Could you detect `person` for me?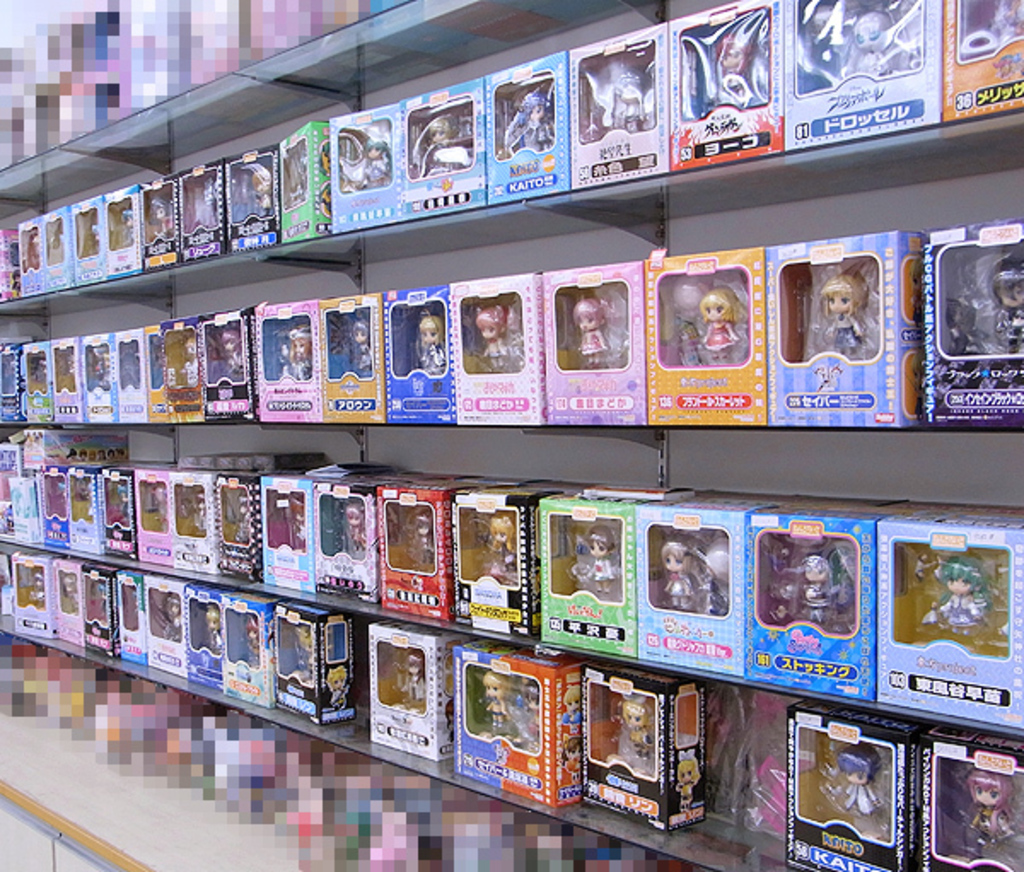
Detection result: box(338, 505, 365, 541).
